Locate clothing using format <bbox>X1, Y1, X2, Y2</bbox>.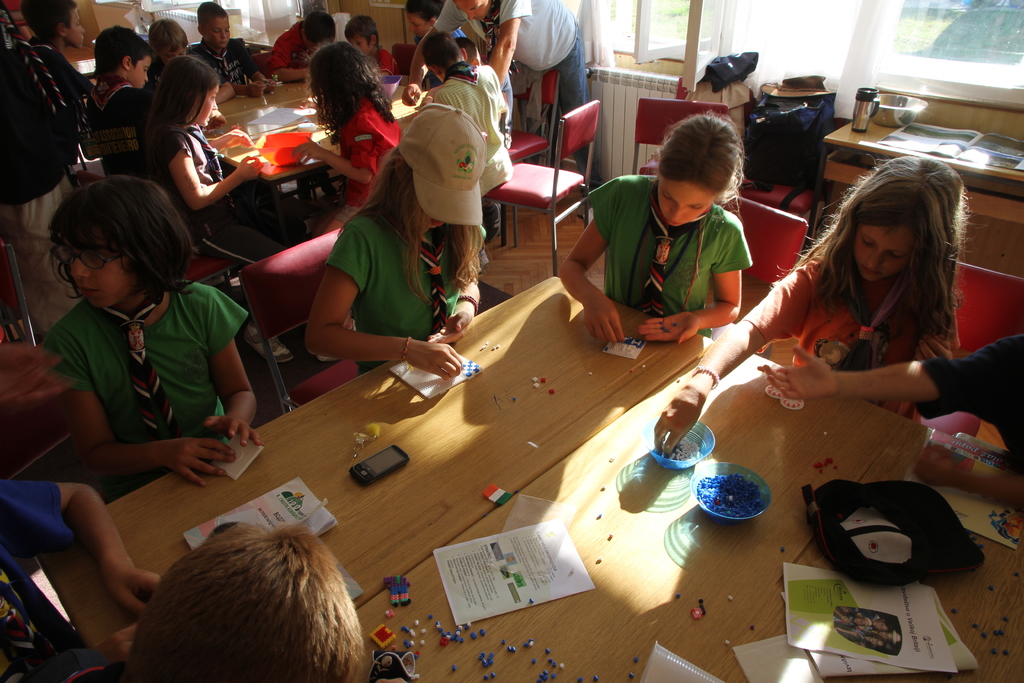
<bbox>703, 51, 758, 95</bbox>.
